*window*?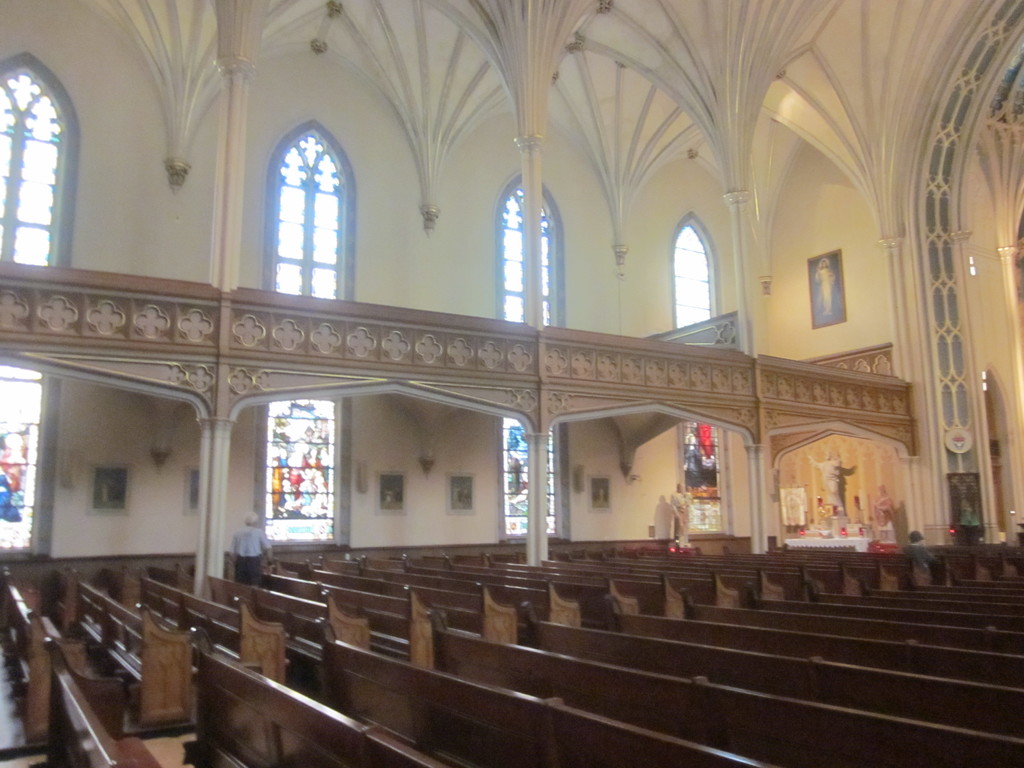
select_region(671, 224, 718, 326)
